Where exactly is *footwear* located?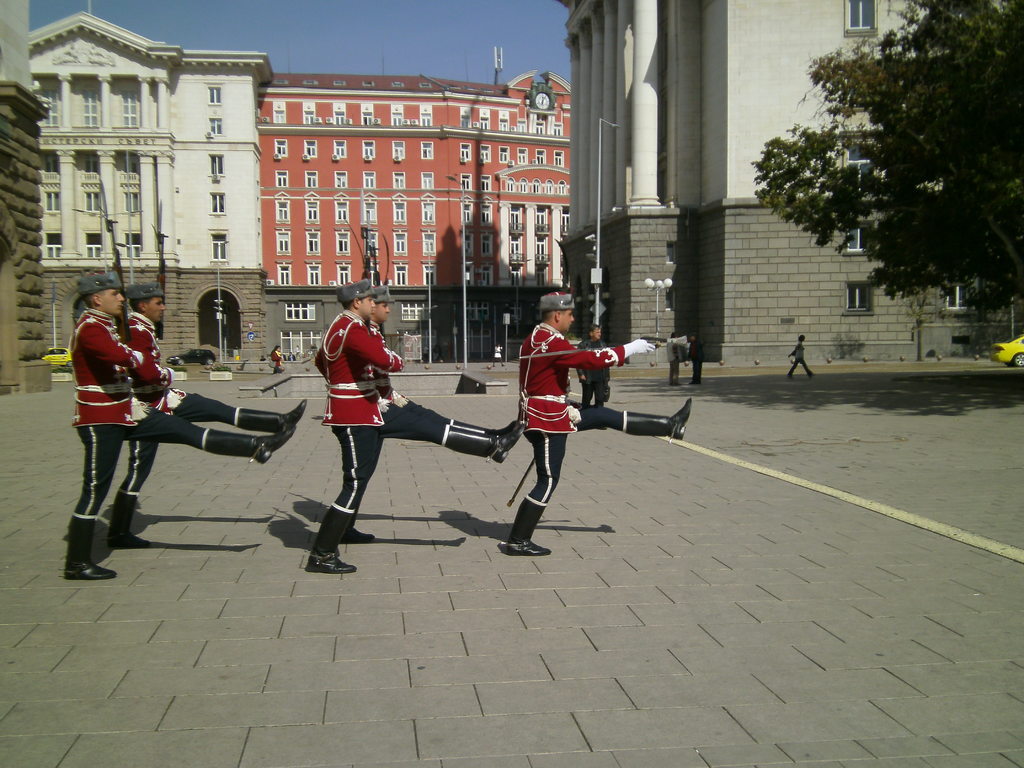
Its bounding box is <box>236,399,313,436</box>.
